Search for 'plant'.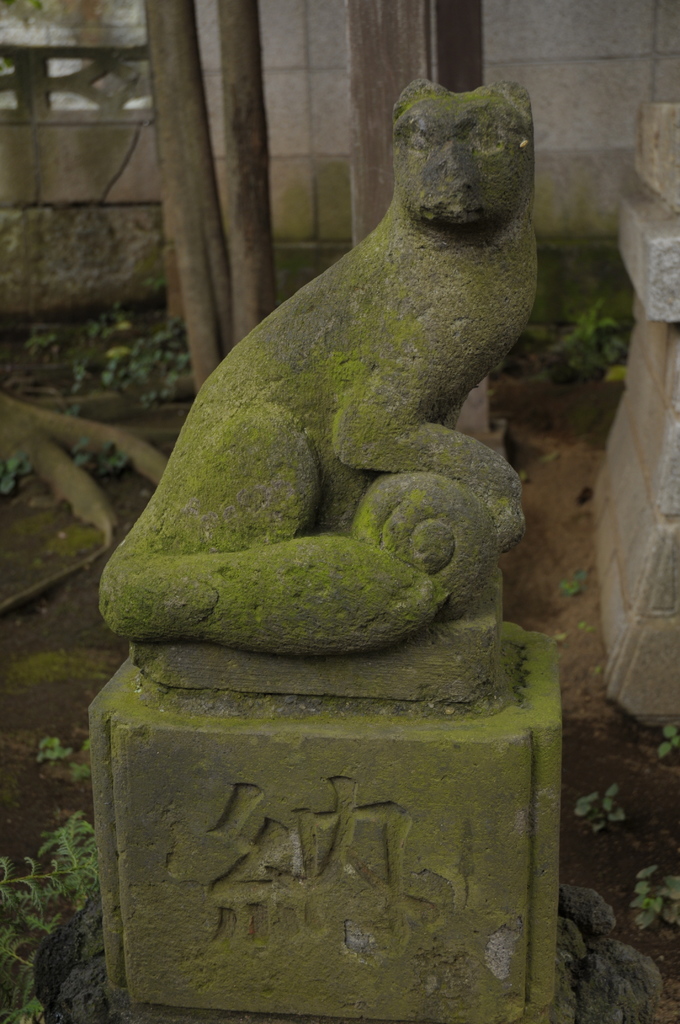
Found at (75,359,93,394).
